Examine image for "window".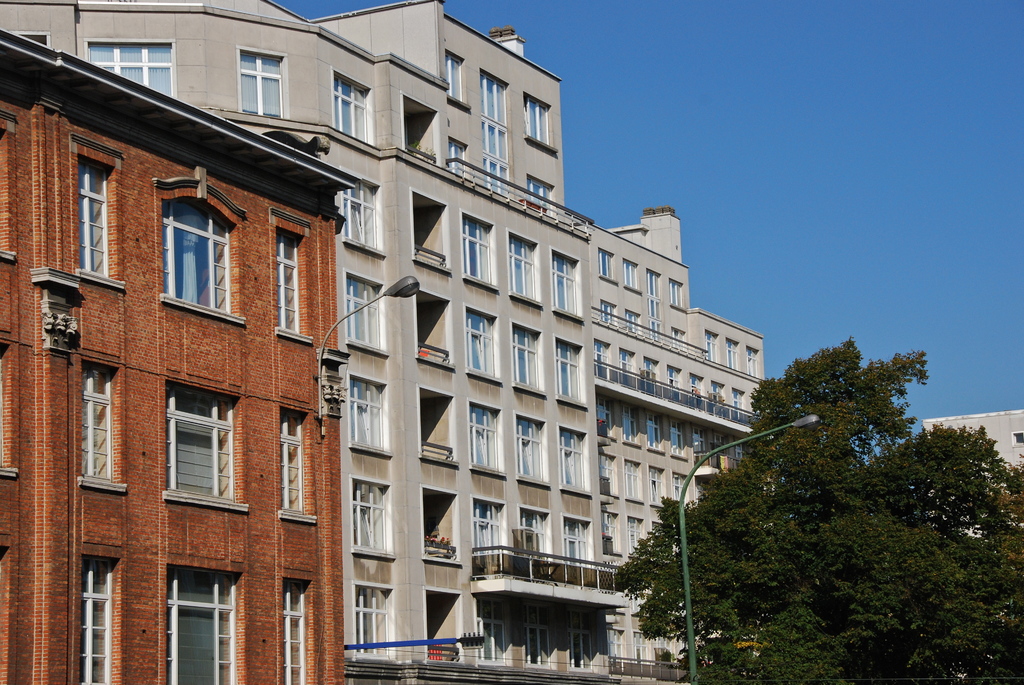
Examination result: [474,496,504,549].
